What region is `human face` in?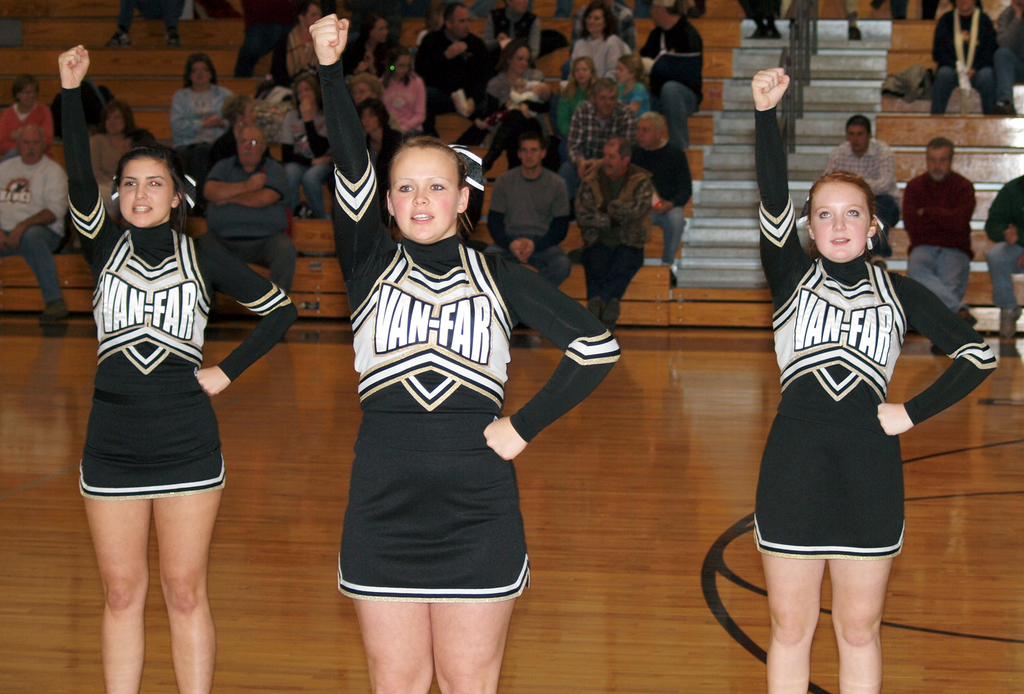
<region>604, 143, 621, 174</region>.
